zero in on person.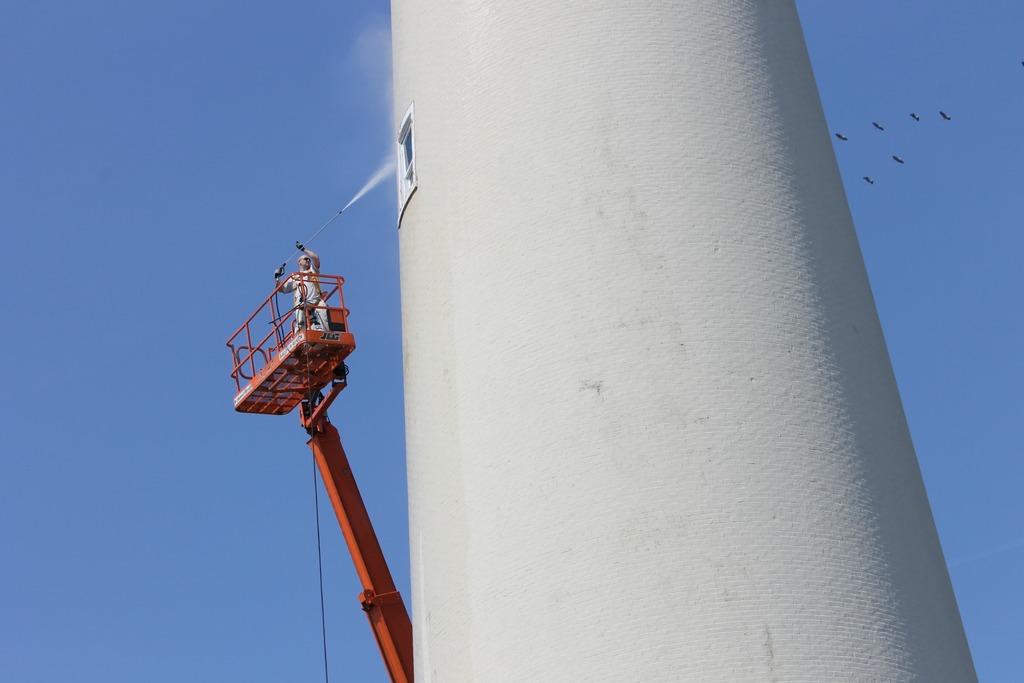
Zeroed in: pyautogui.locateOnScreen(274, 240, 330, 331).
